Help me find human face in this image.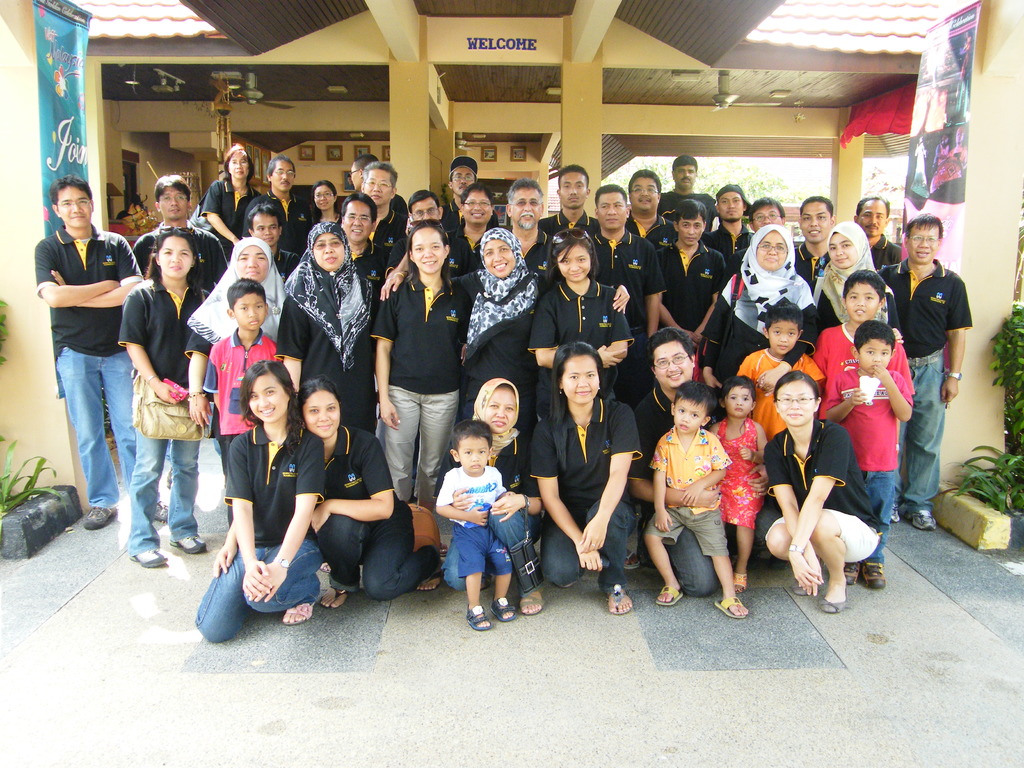
Found it: l=805, t=204, r=831, b=242.
